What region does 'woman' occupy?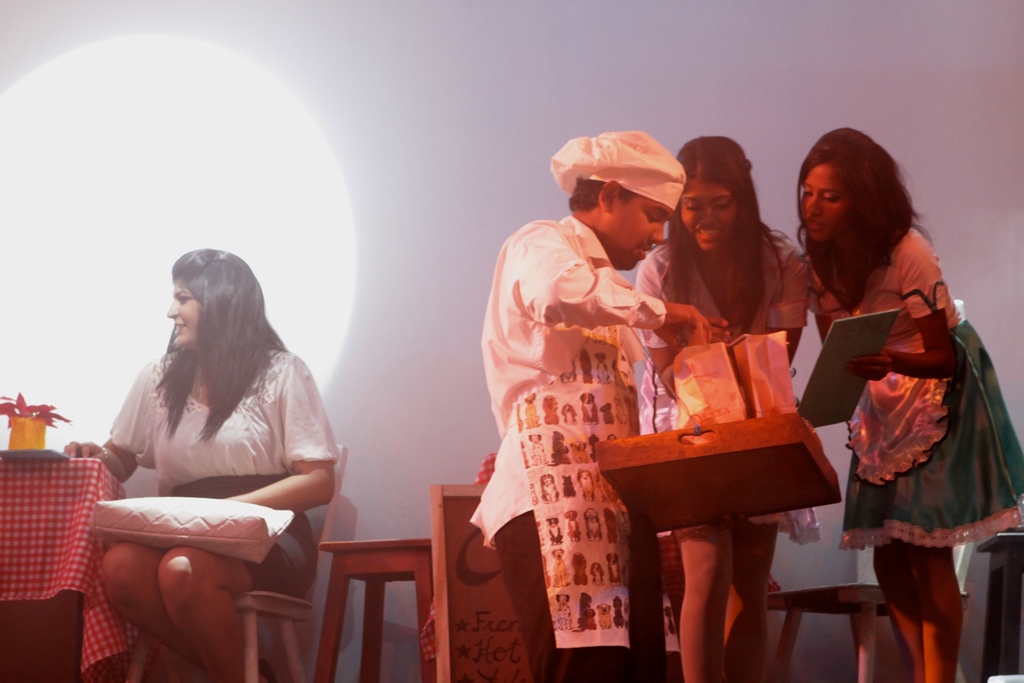
region(79, 229, 337, 640).
